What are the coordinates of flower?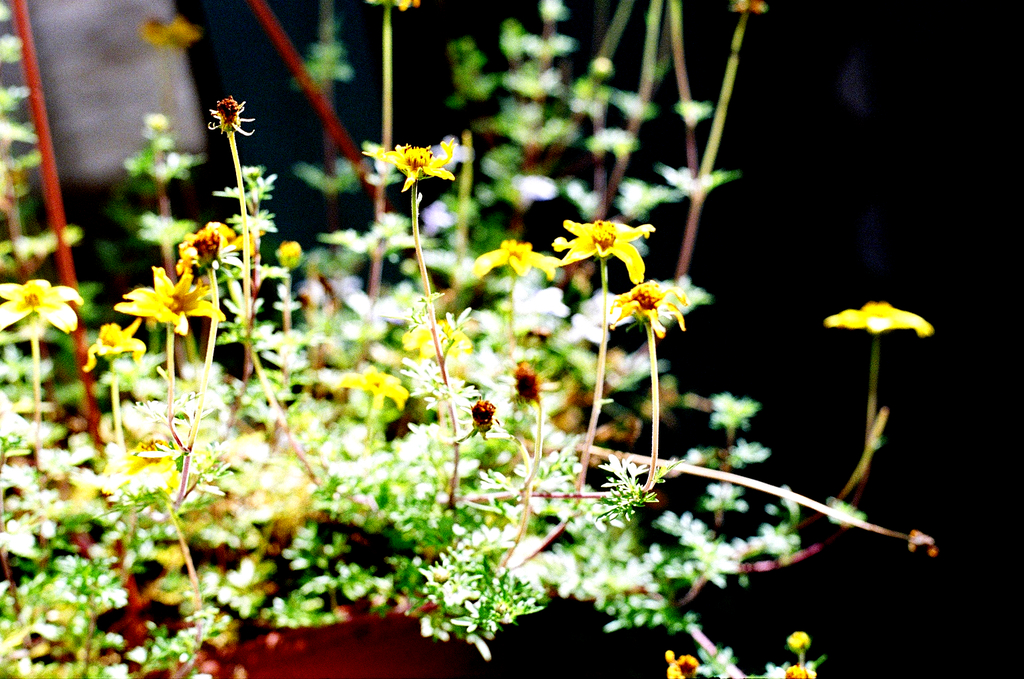
661/650/702/678.
